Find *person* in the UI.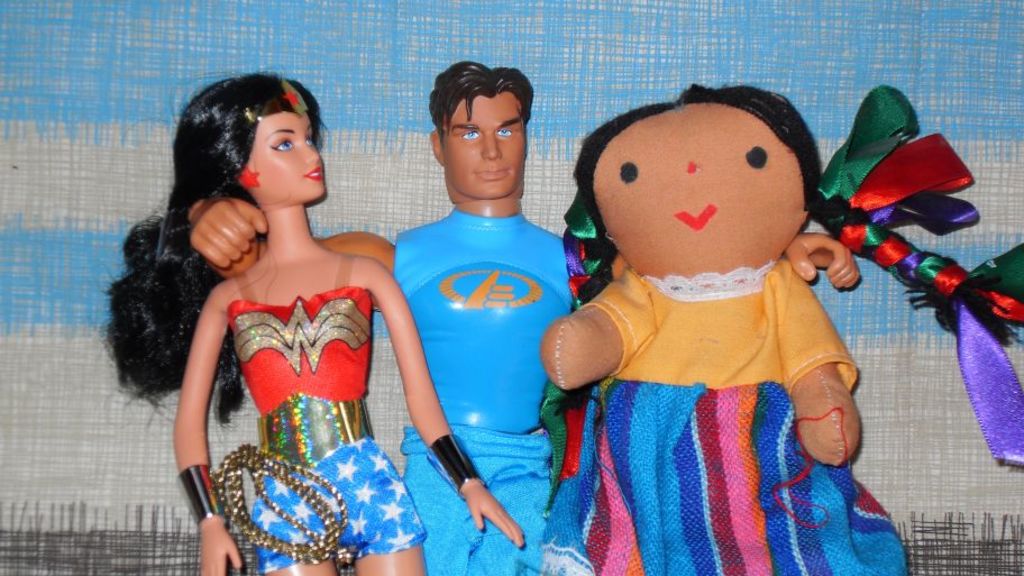
UI element at x1=103, y1=79, x2=523, y2=575.
